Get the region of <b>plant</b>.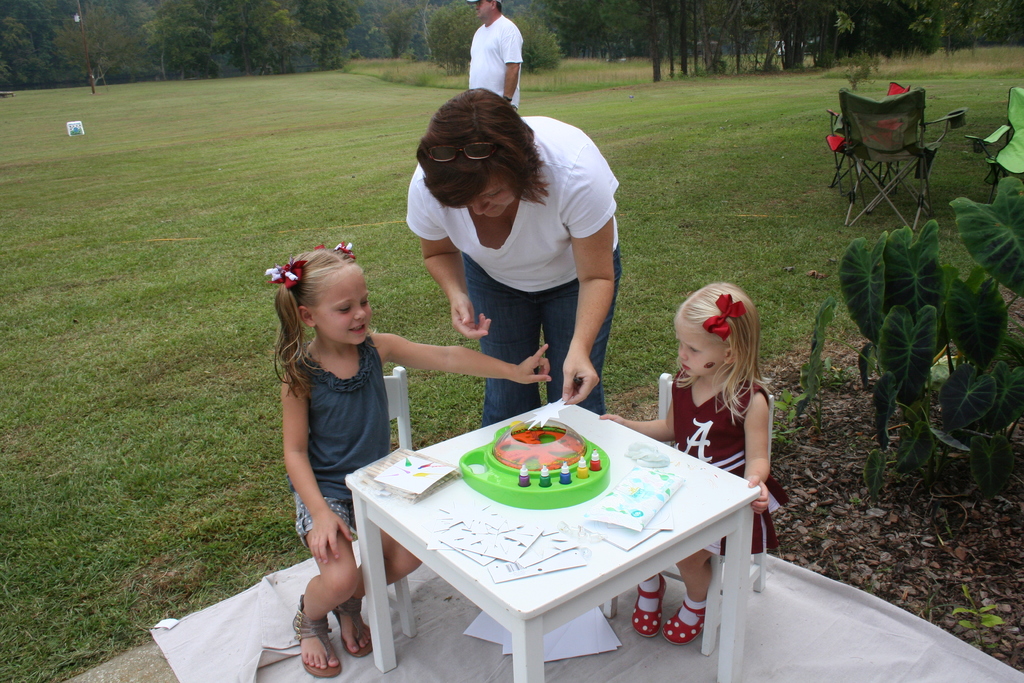
847, 47, 881, 89.
